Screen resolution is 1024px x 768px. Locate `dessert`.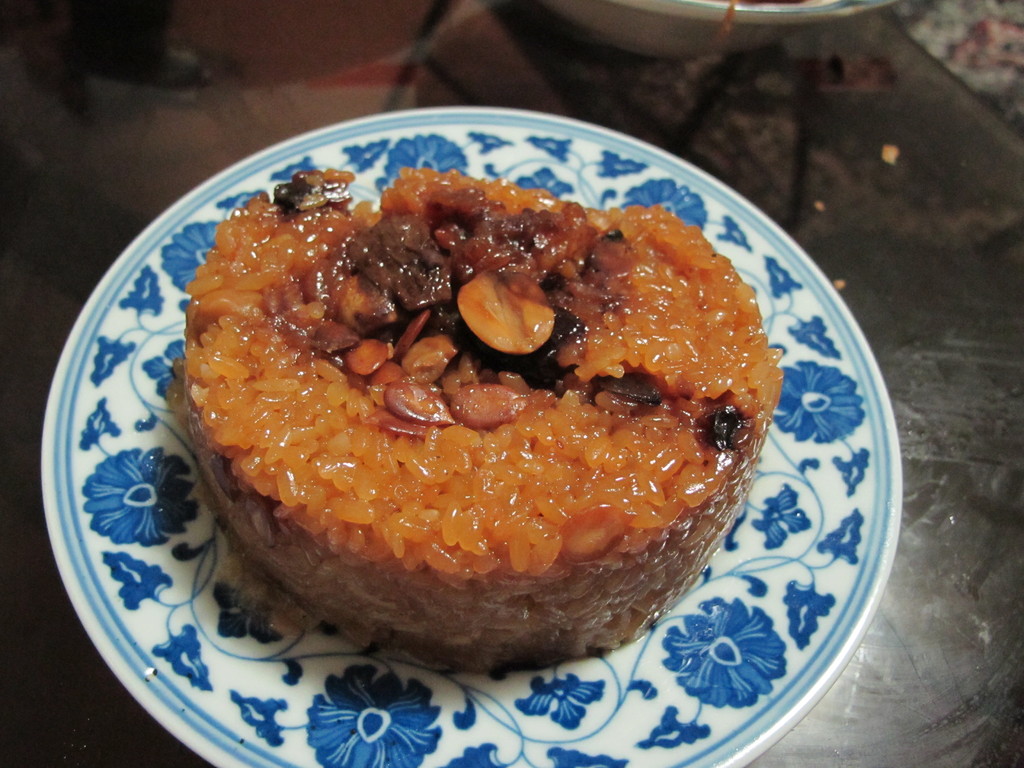
x1=157, y1=157, x2=798, y2=660.
